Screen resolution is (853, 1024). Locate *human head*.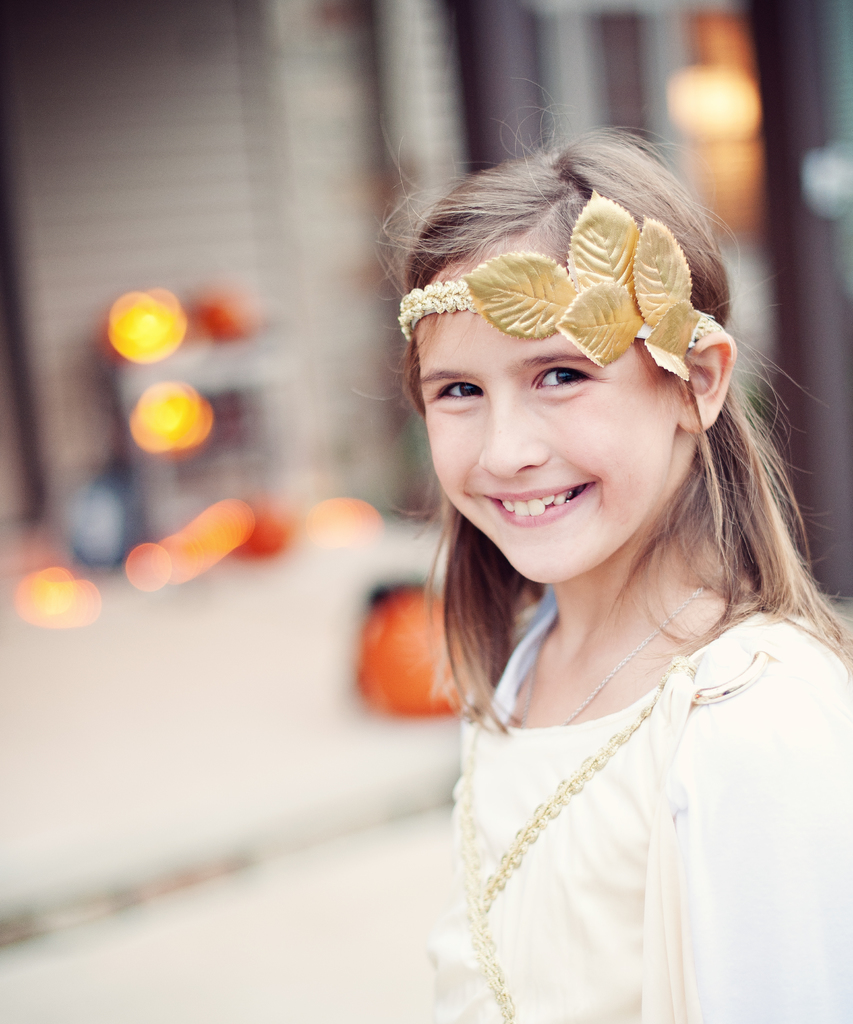
374:80:825:584.
